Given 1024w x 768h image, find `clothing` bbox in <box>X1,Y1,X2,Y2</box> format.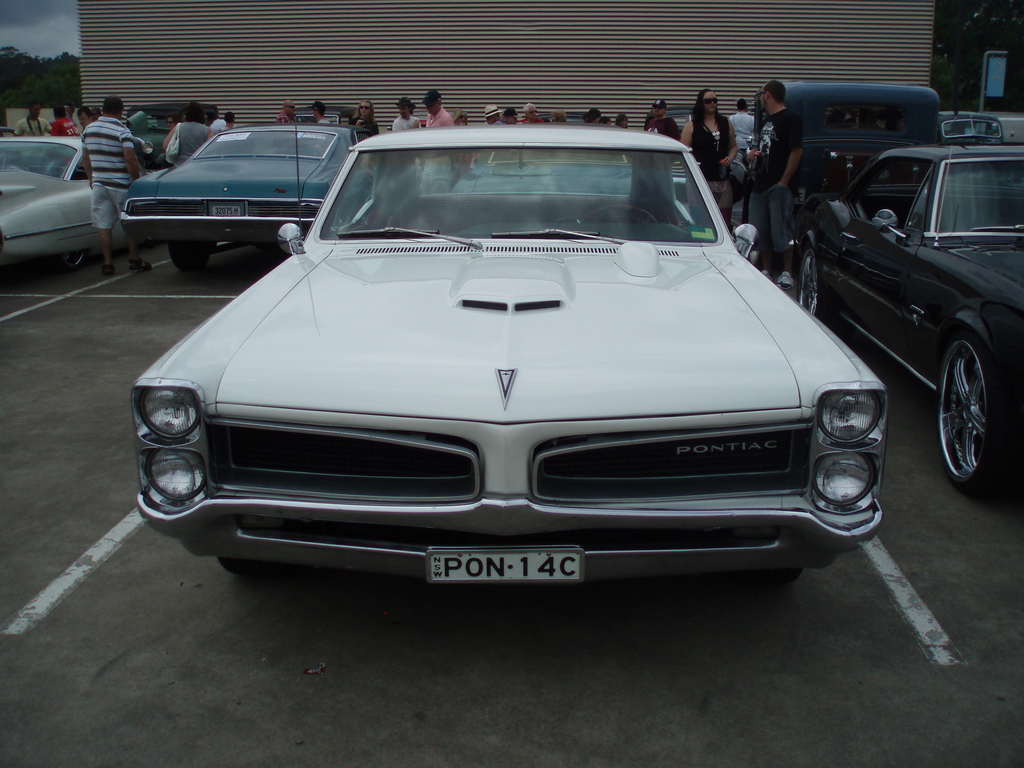
<box>81,113,135,227</box>.
